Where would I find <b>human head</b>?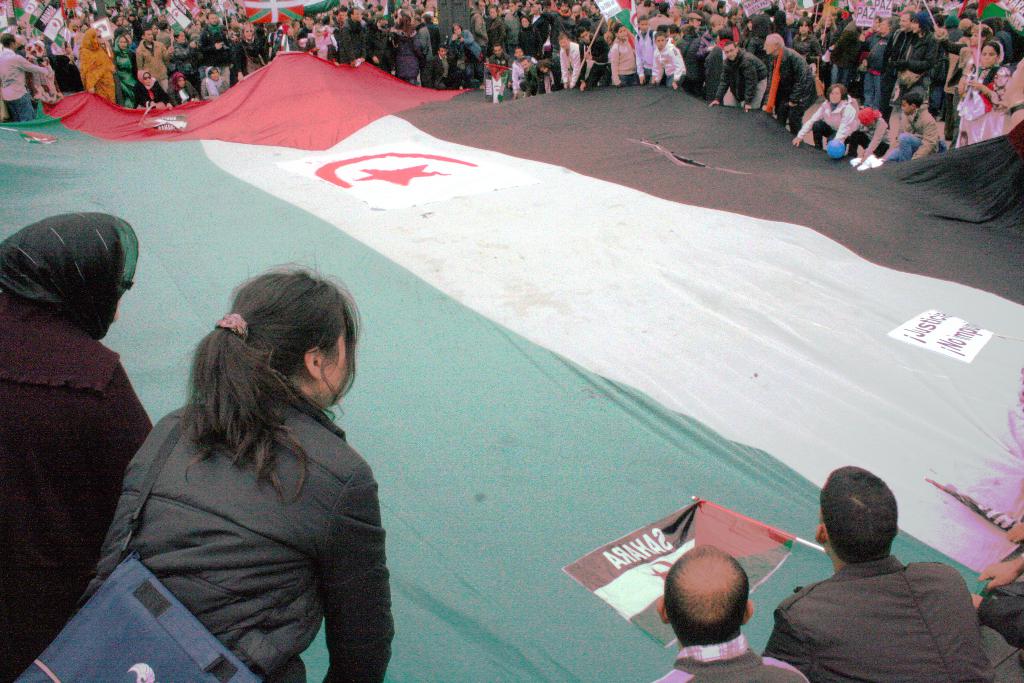
At <bbox>819, 484, 915, 574</bbox>.
